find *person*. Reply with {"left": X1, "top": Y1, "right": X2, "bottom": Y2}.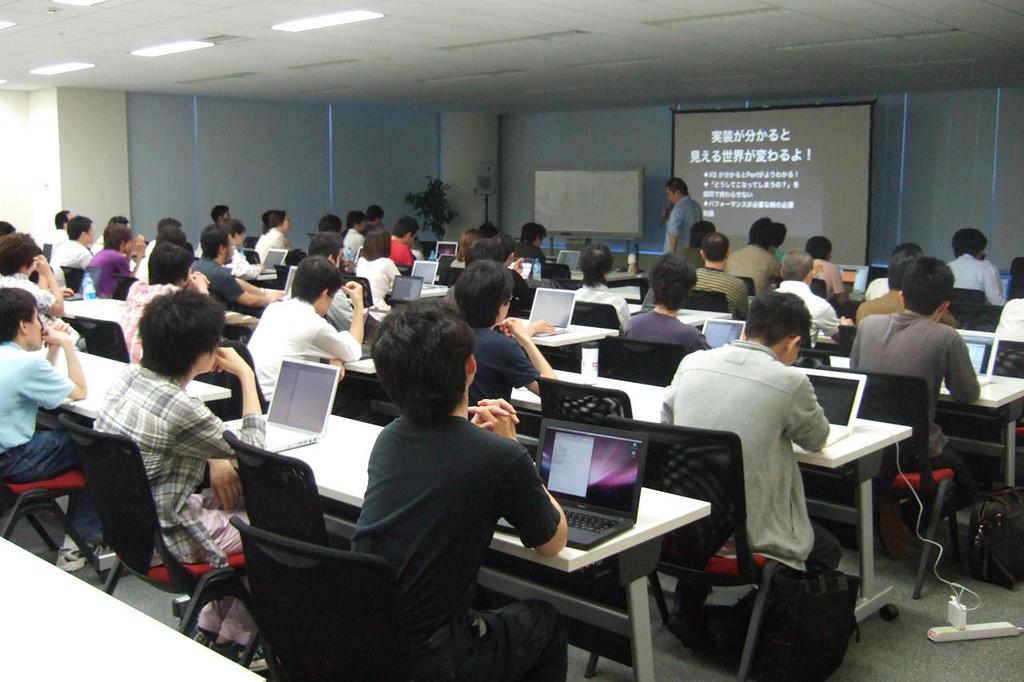
{"left": 474, "top": 216, "right": 503, "bottom": 241}.
